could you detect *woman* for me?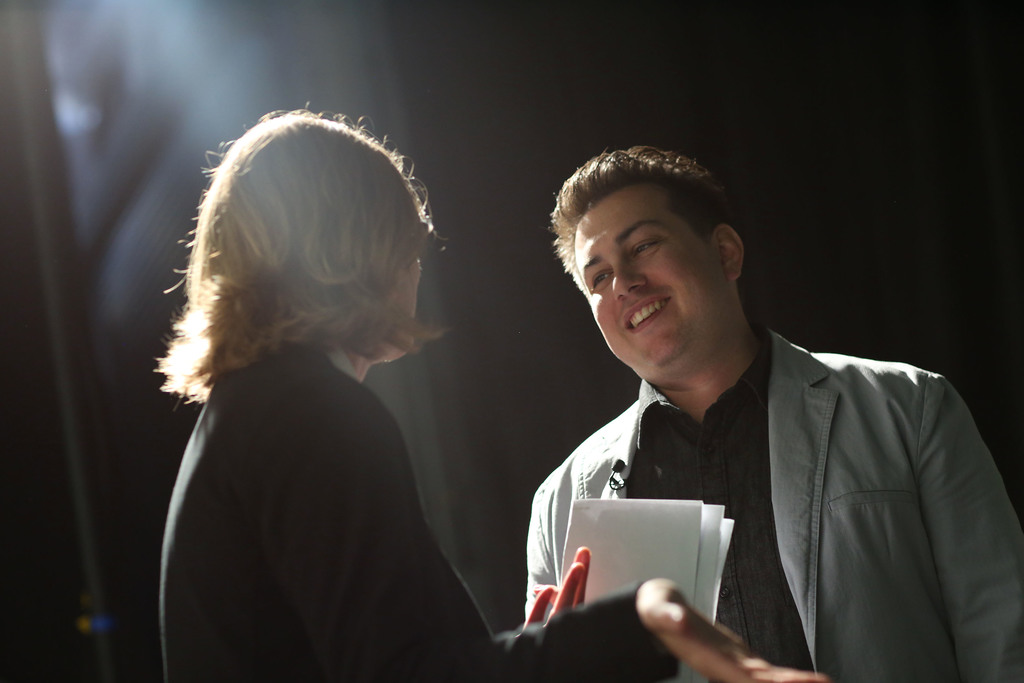
Detection result: select_region(154, 109, 761, 677).
